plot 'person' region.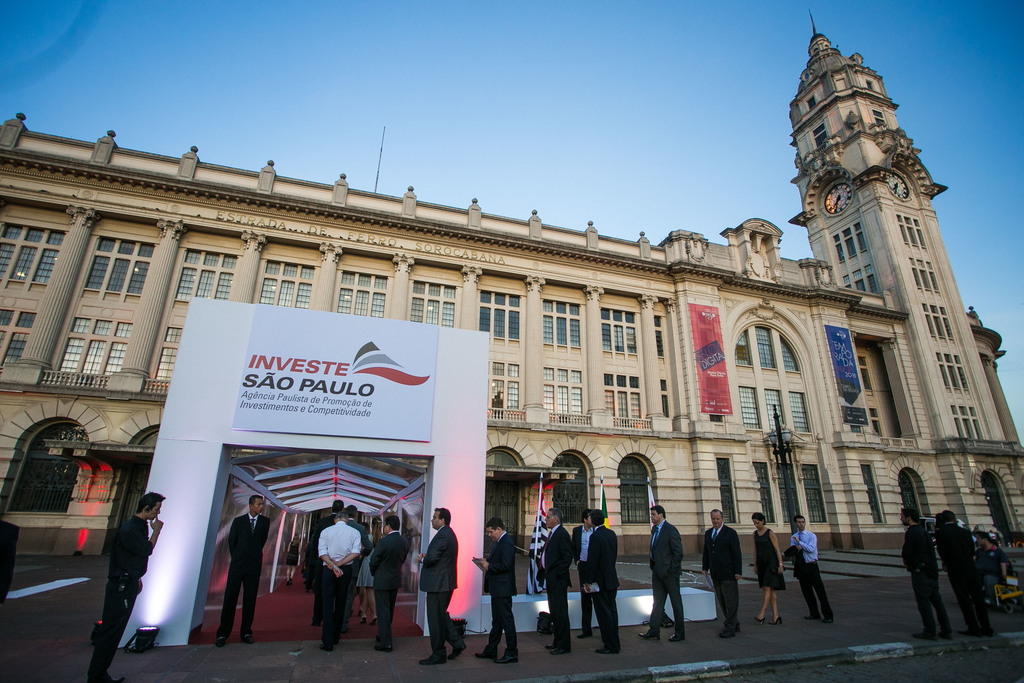
Plotted at rect(365, 509, 408, 648).
